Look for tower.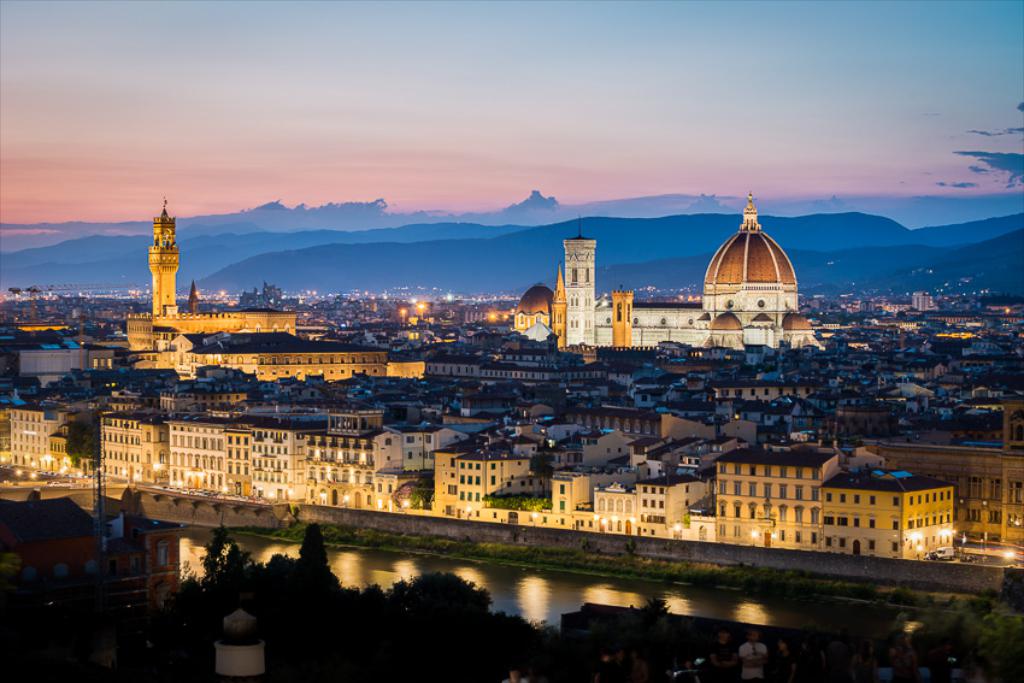
Found: Rect(684, 198, 810, 359).
